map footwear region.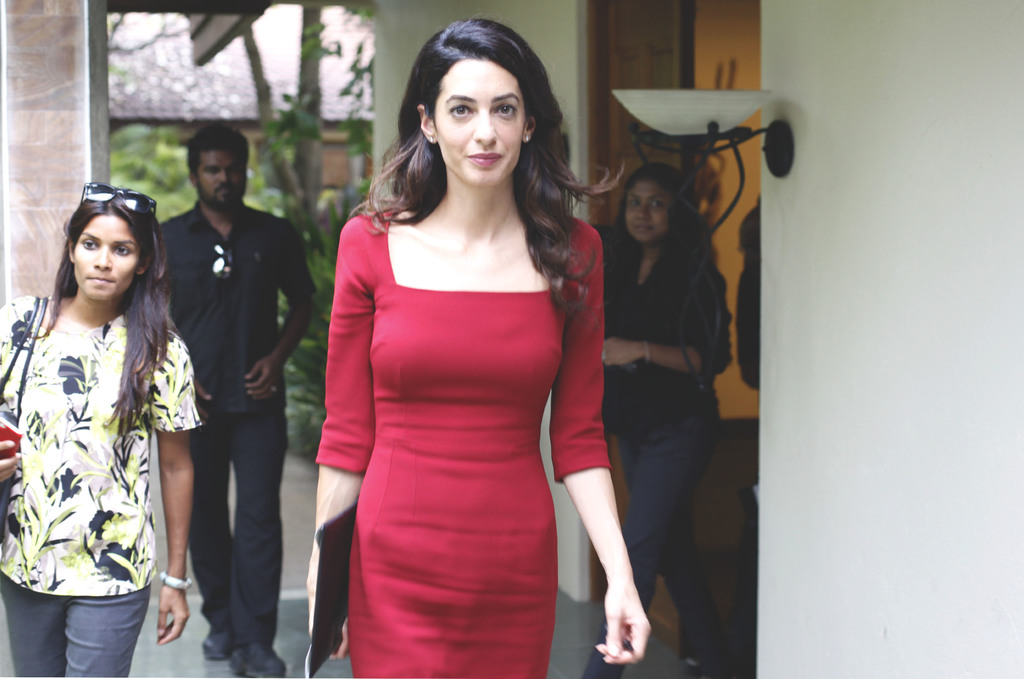
Mapped to bbox=[197, 631, 230, 657].
